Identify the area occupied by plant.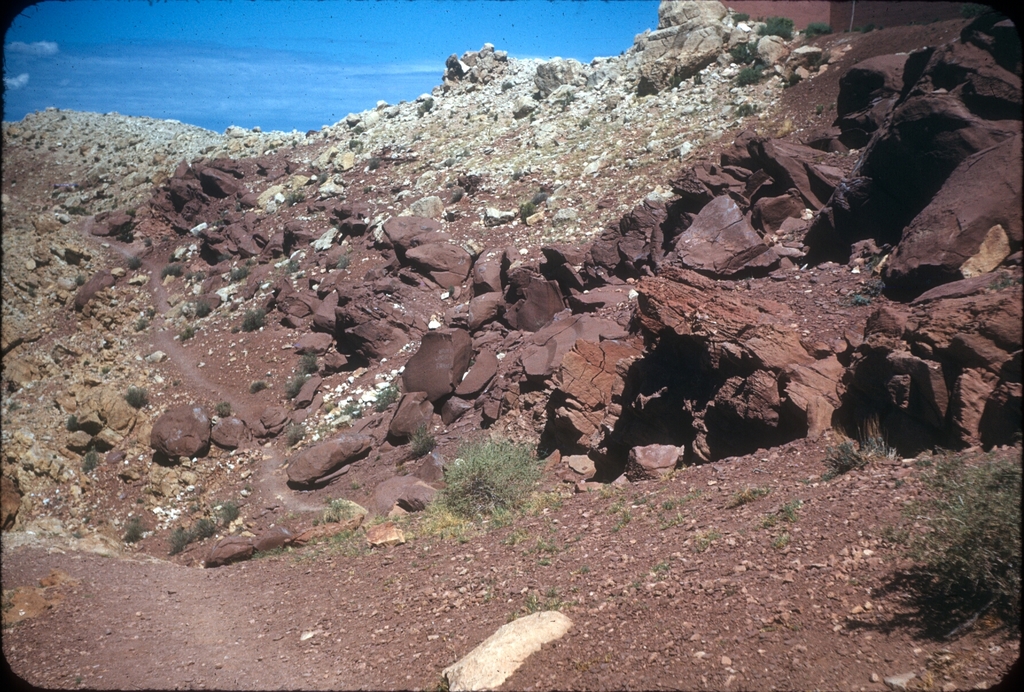
Area: 250, 379, 268, 395.
